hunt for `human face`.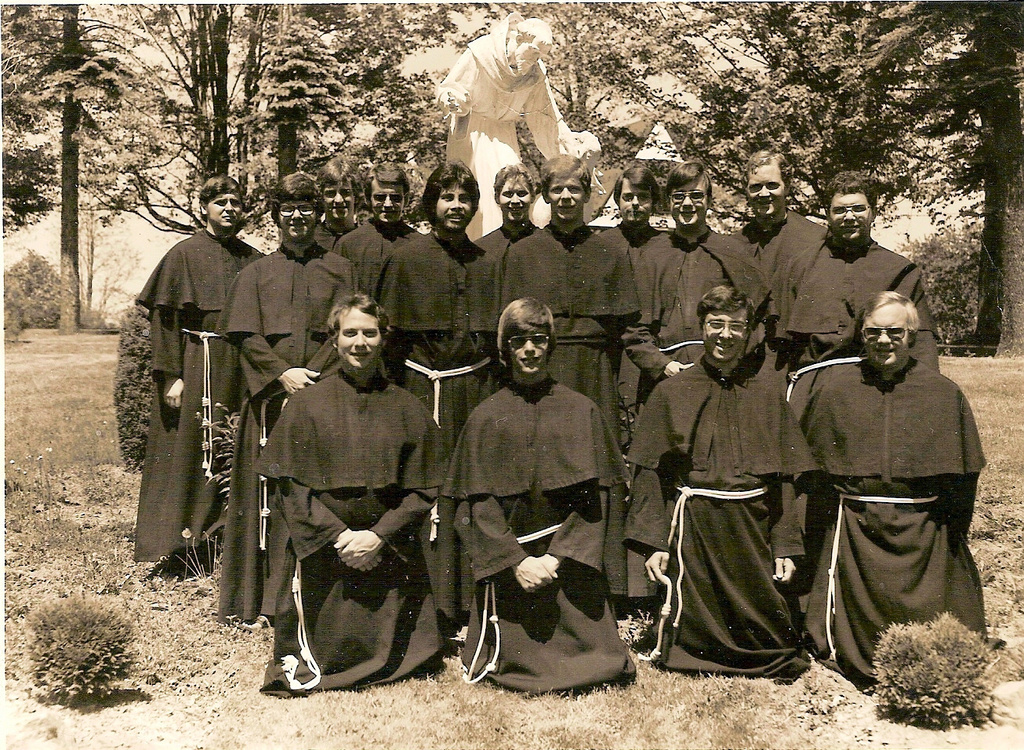
Hunted down at (x1=343, y1=313, x2=382, y2=369).
